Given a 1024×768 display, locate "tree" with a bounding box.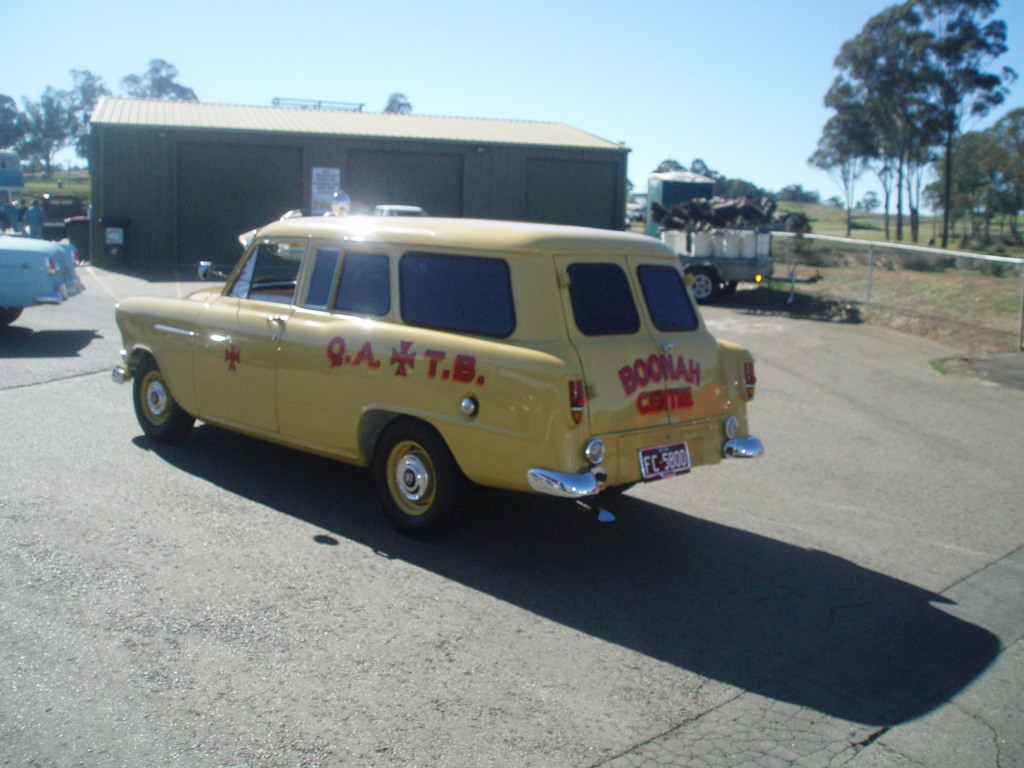
Located: 0/90/22/174.
